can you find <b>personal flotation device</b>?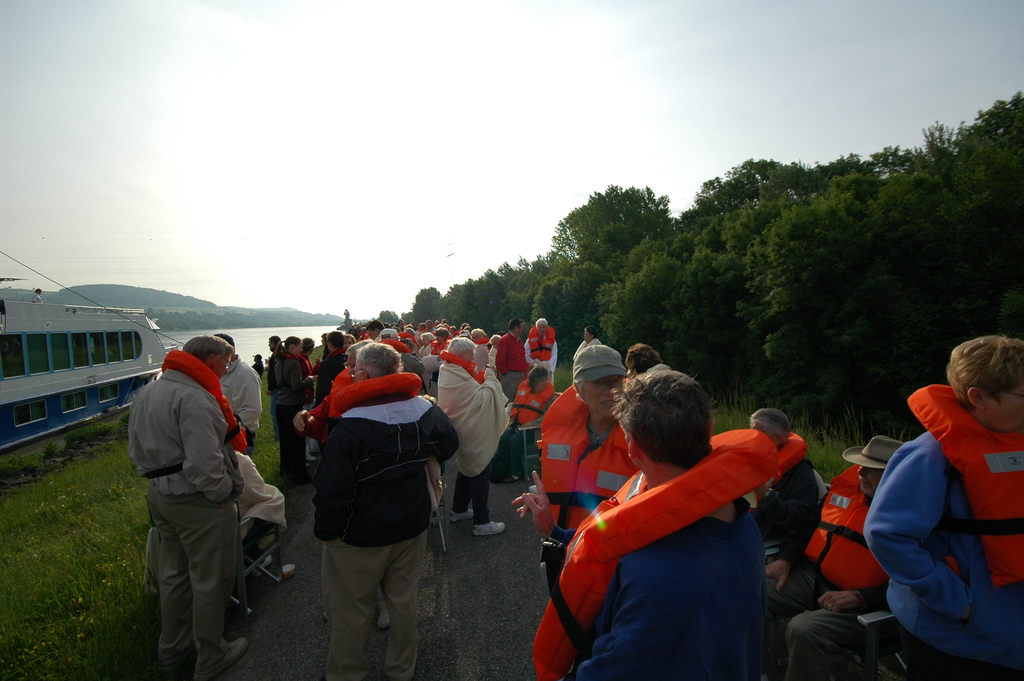
Yes, bounding box: pyautogui.locateOnScreen(375, 334, 418, 356).
